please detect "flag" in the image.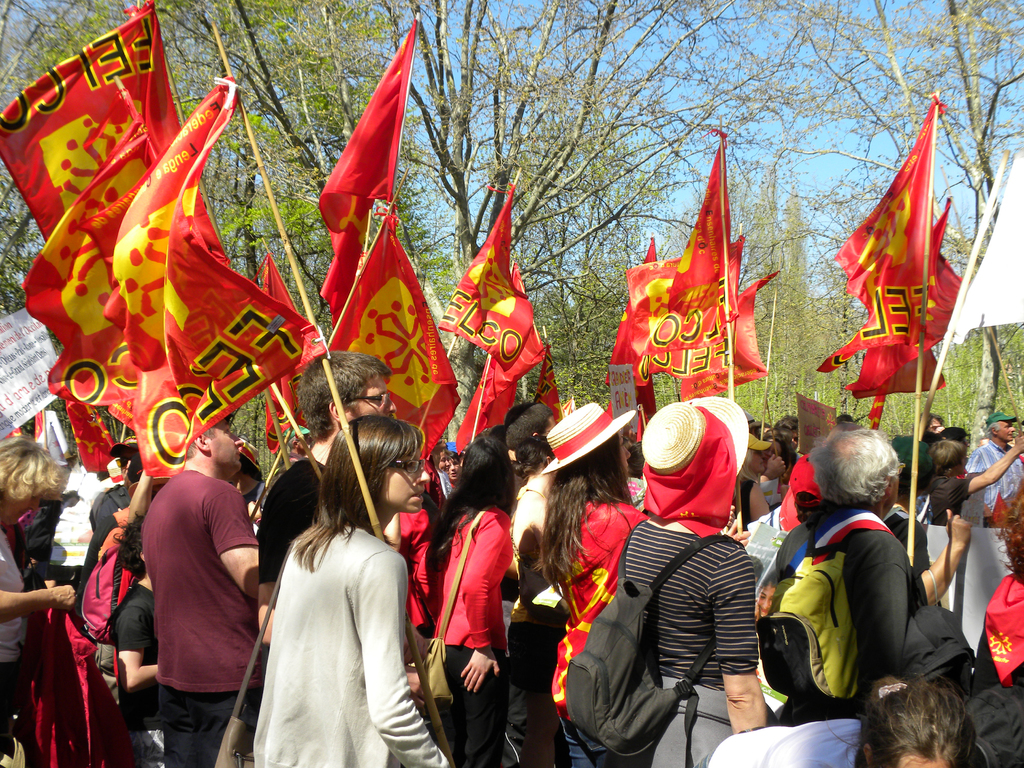
Rect(862, 244, 964, 436).
